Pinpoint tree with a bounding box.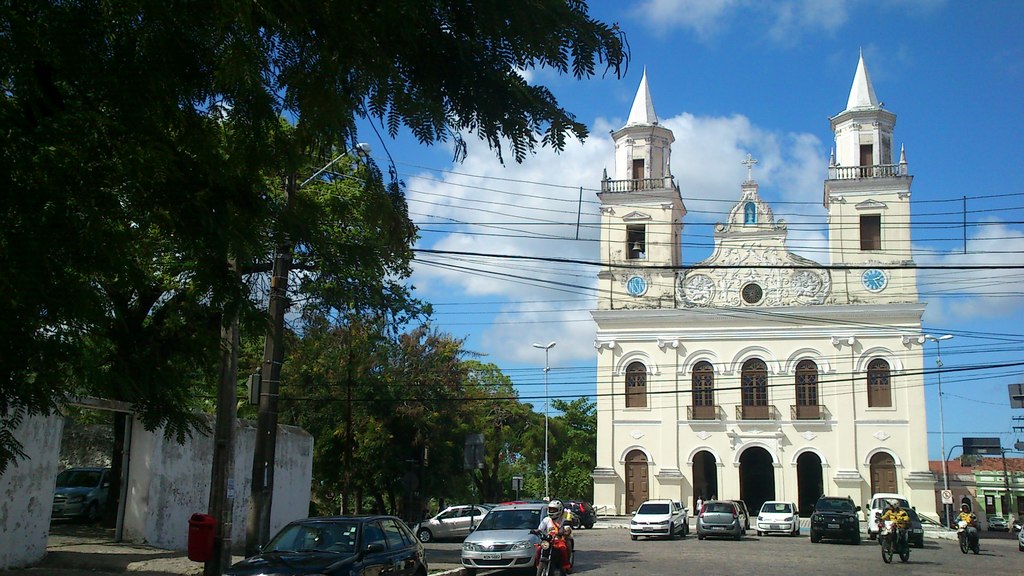
box(448, 351, 517, 509).
